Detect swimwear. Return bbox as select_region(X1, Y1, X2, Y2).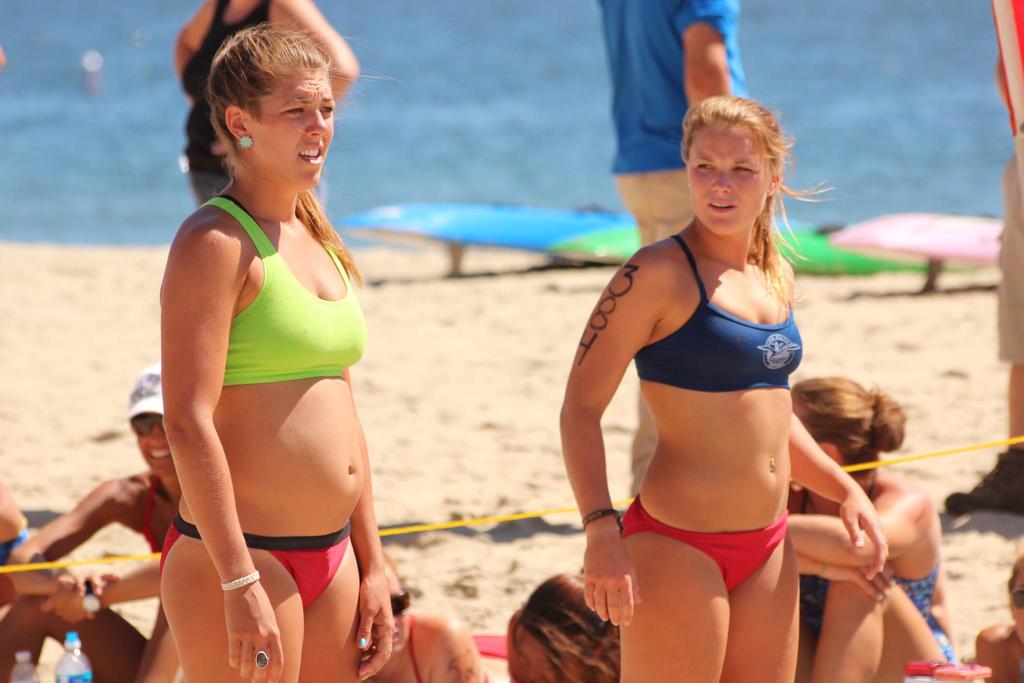
select_region(630, 229, 806, 397).
